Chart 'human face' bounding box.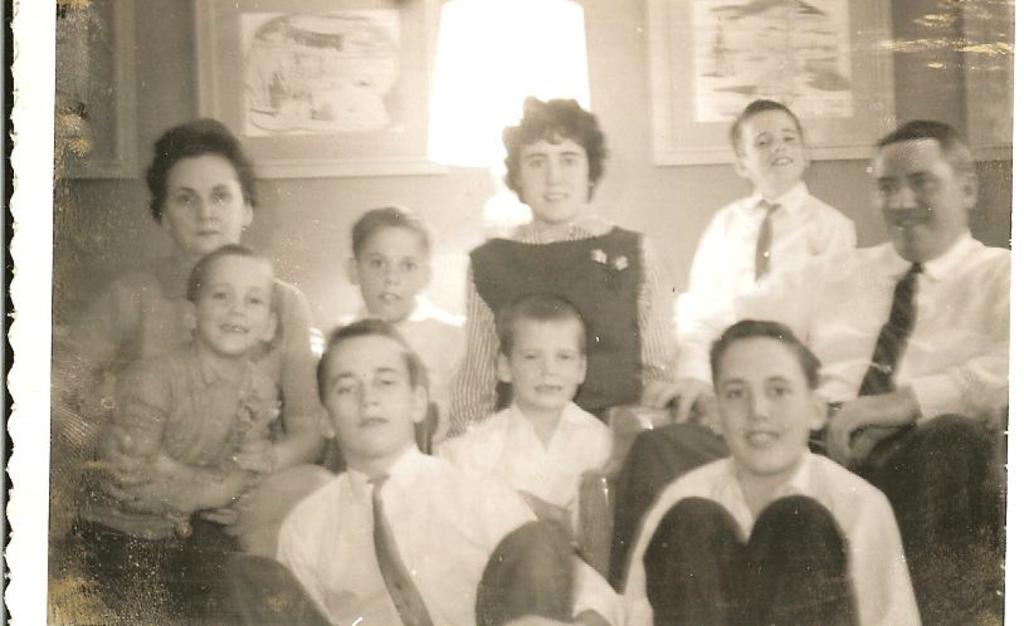
Charted: <region>735, 111, 805, 197</region>.
